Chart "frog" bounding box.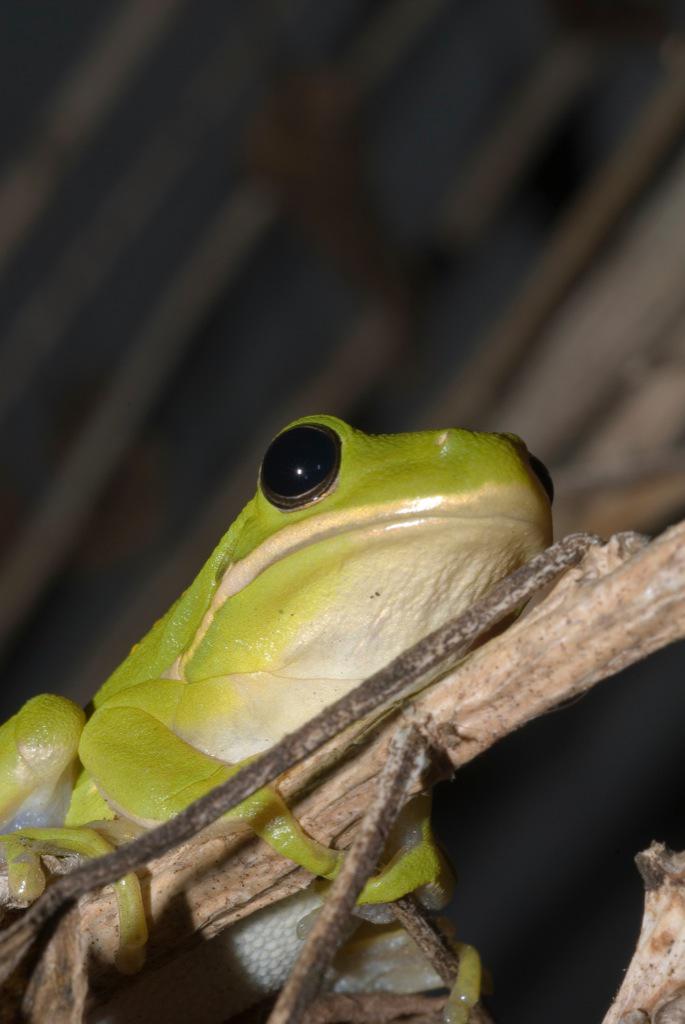
Charted: [x1=0, y1=412, x2=558, y2=1023].
